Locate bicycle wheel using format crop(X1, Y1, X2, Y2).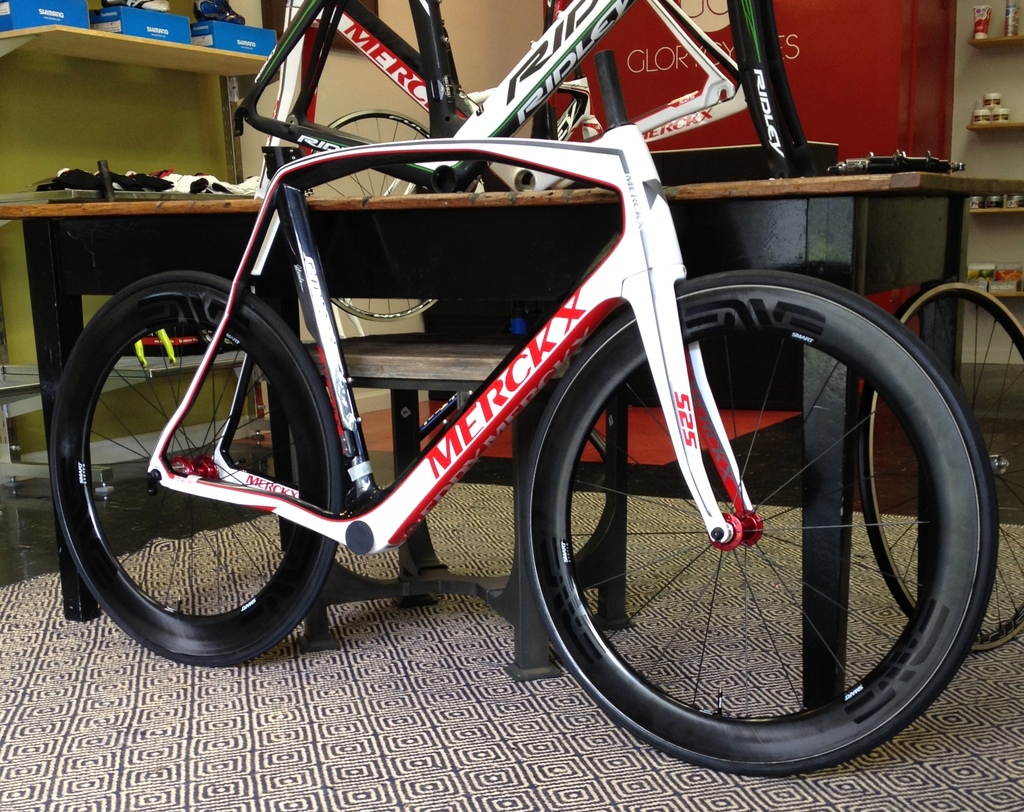
crop(853, 277, 1023, 656).
